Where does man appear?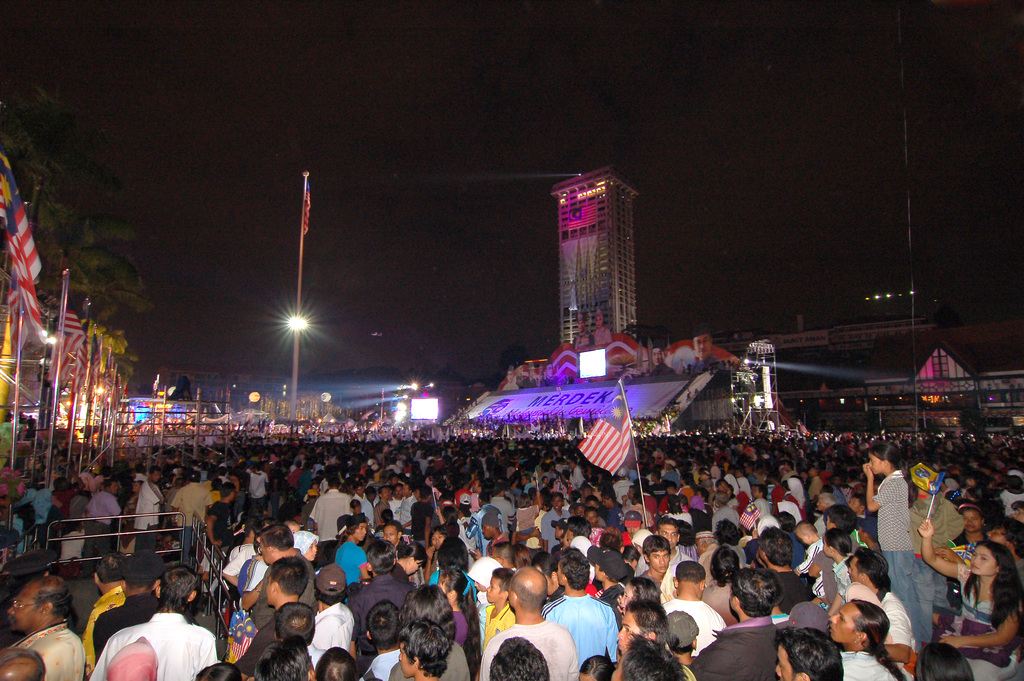
Appears at x1=391 y1=480 x2=403 y2=525.
